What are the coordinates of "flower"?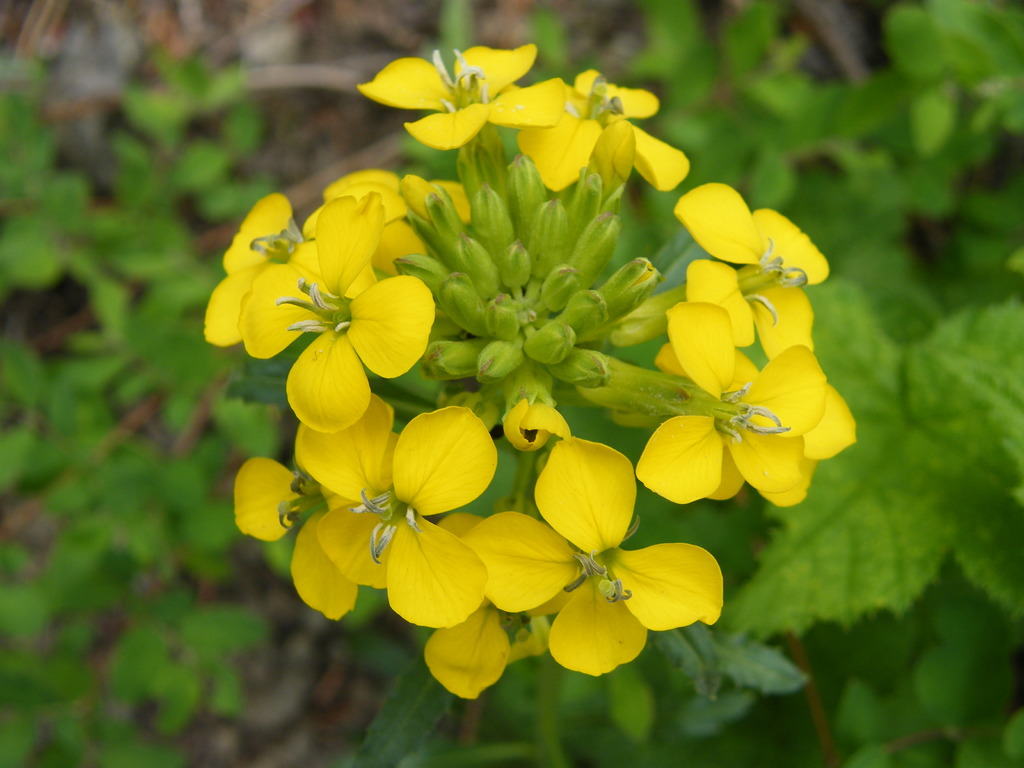
{"x1": 471, "y1": 419, "x2": 723, "y2": 673}.
